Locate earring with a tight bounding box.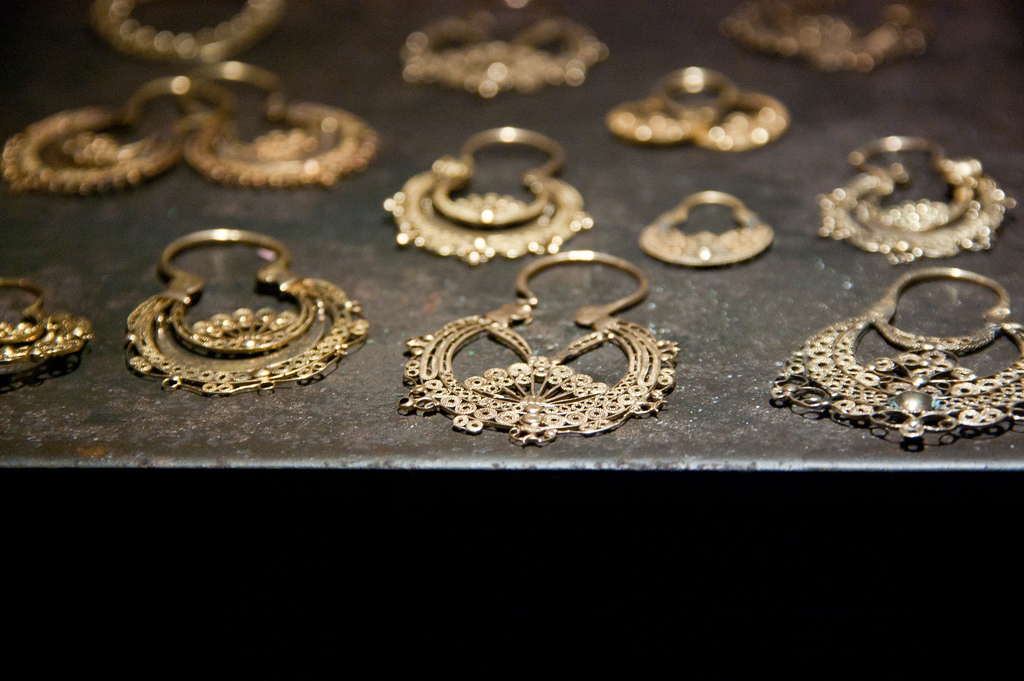
(x1=0, y1=70, x2=236, y2=199).
